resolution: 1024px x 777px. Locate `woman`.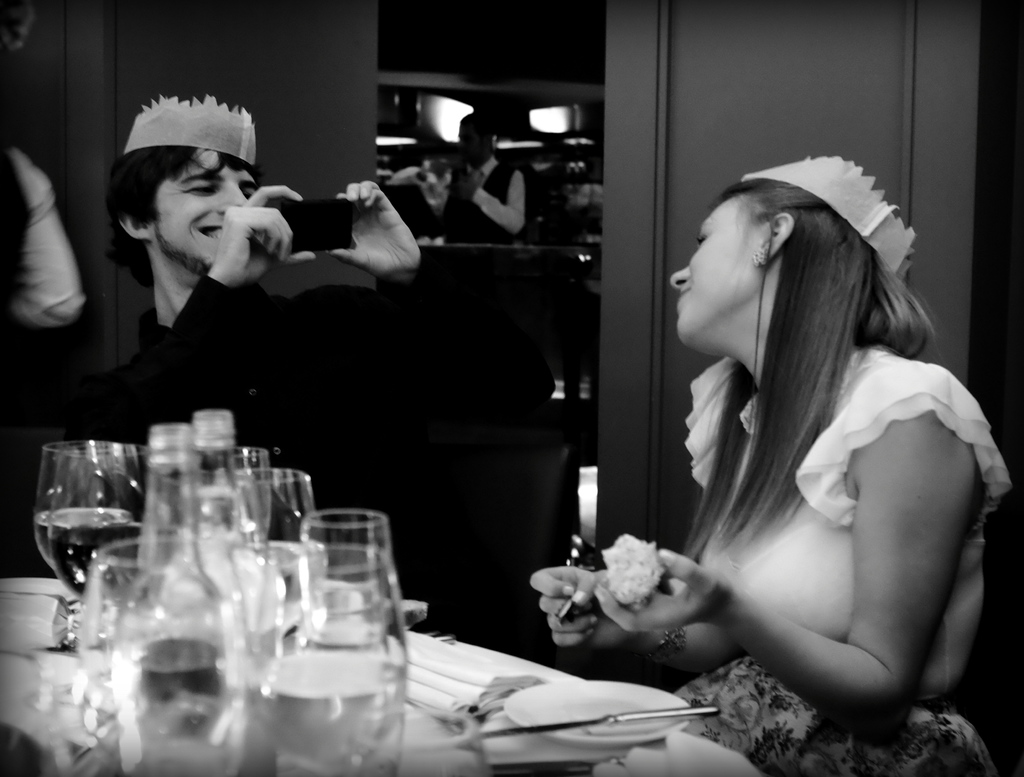
x1=588, y1=99, x2=988, y2=763.
